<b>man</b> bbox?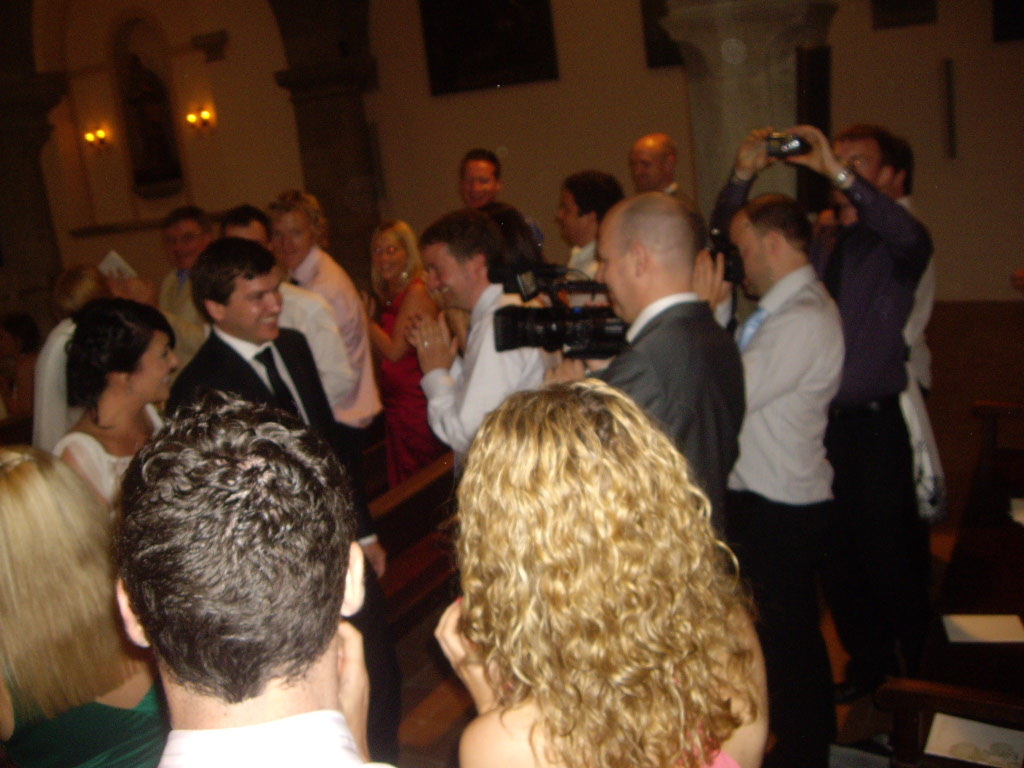
161/237/404/767
